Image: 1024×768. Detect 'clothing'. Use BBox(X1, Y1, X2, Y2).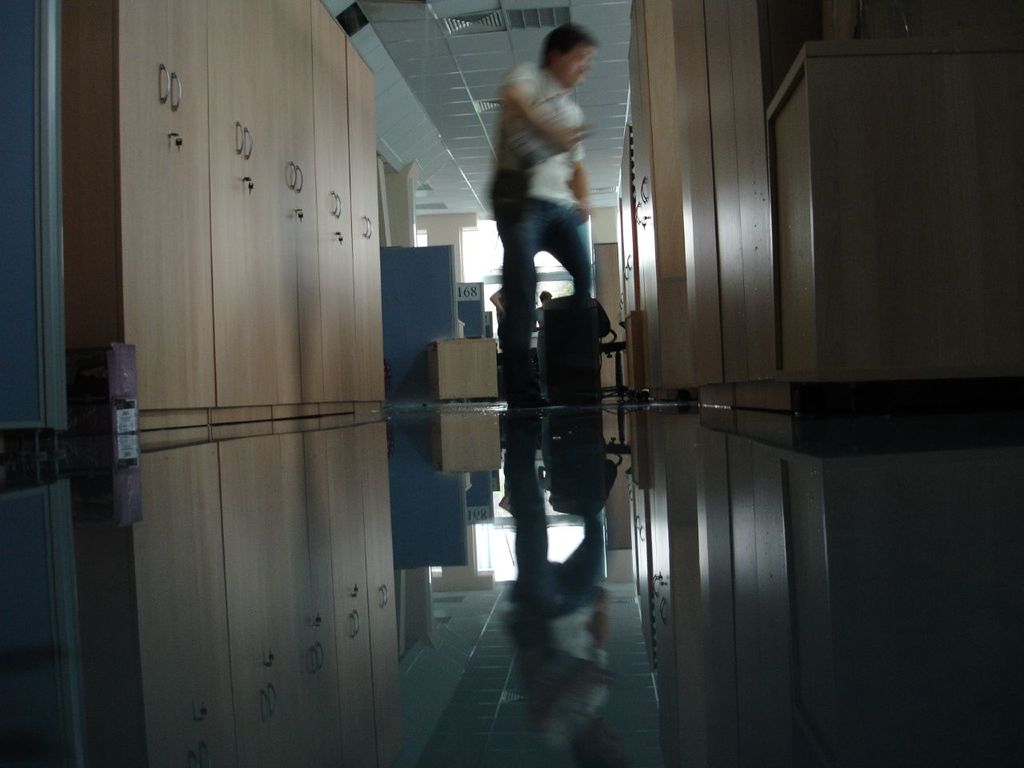
BBox(470, 0, 629, 433).
